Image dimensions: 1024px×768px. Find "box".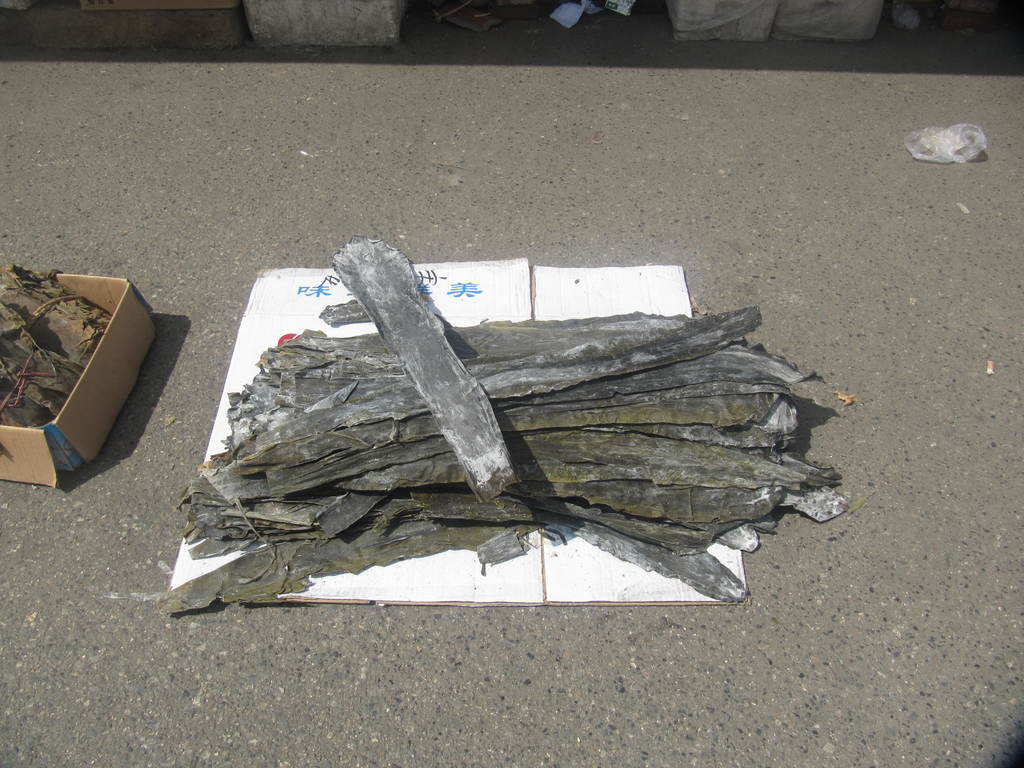
{"x1": 17, "y1": 257, "x2": 154, "y2": 485}.
